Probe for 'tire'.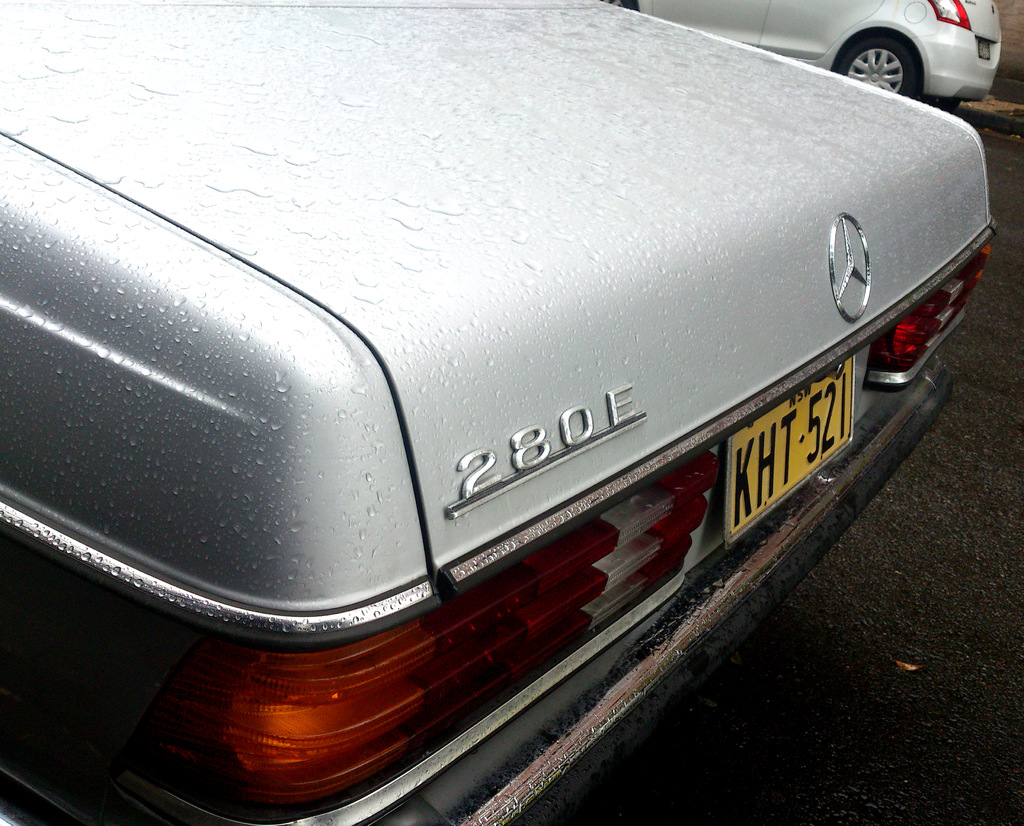
Probe result: bbox(839, 30, 920, 94).
